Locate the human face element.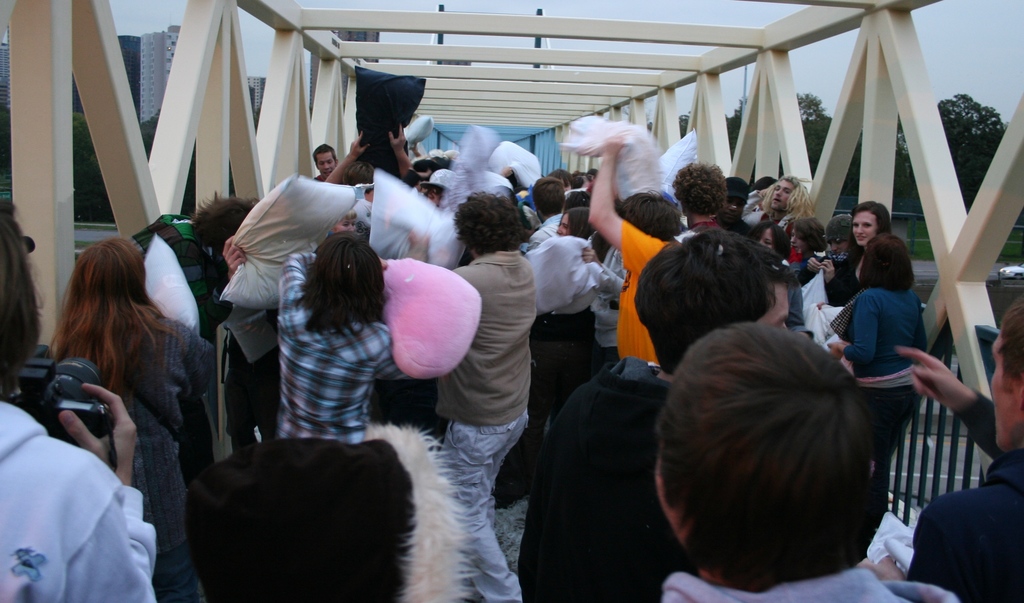
Element bbox: [310,149,335,175].
